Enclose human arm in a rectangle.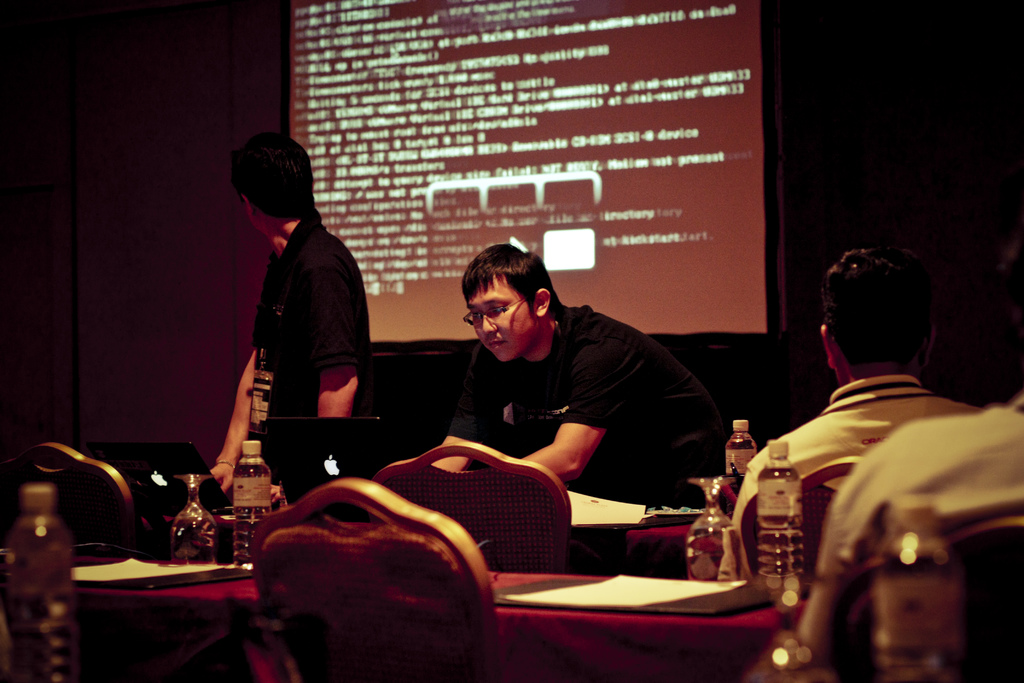
{"left": 438, "top": 395, "right": 483, "bottom": 477}.
